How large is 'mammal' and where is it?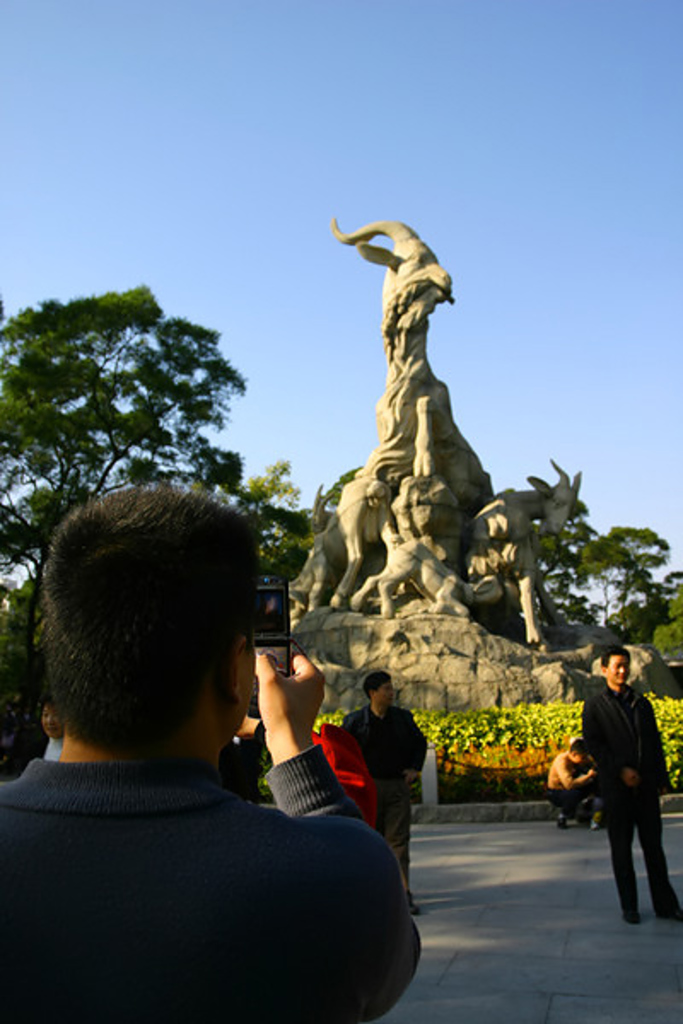
Bounding box: <box>19,695,72,777</box>.
